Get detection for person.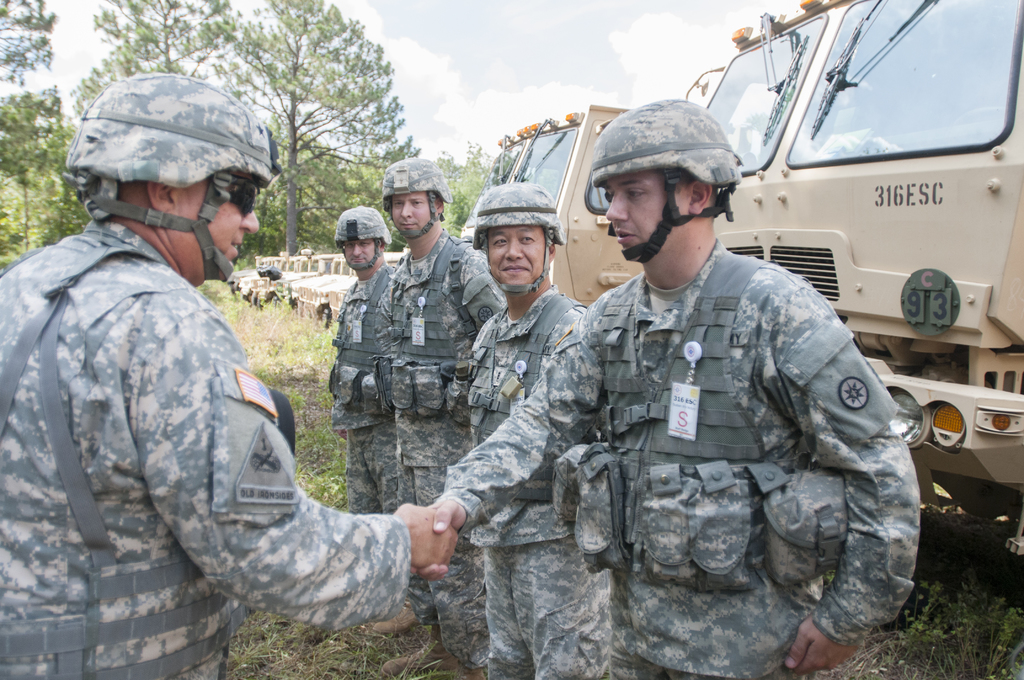
Detection: 0:72:459:679.
